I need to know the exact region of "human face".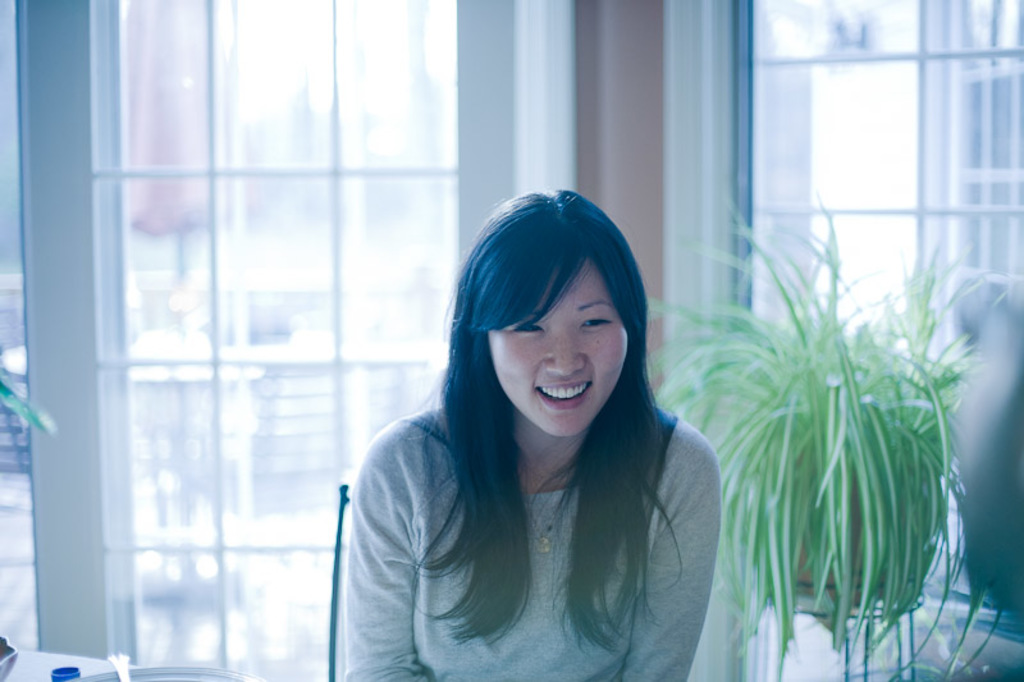
Region: {"x1": 488, "y1": 260, "x2": 628, "y2": 435}.
